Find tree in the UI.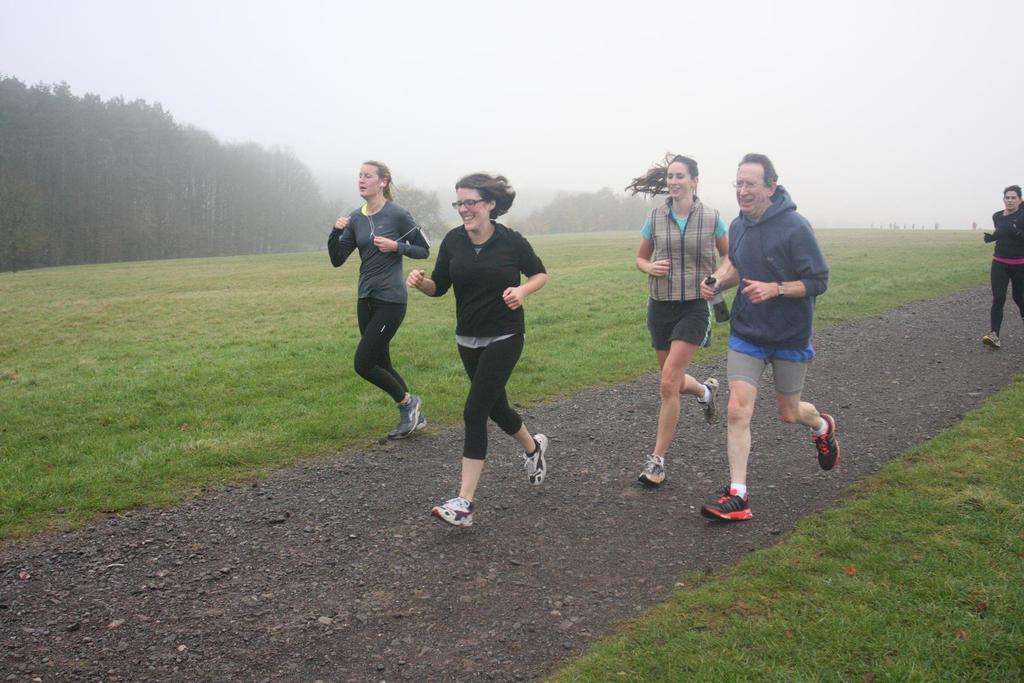
UI element at (284,168,322,269).
